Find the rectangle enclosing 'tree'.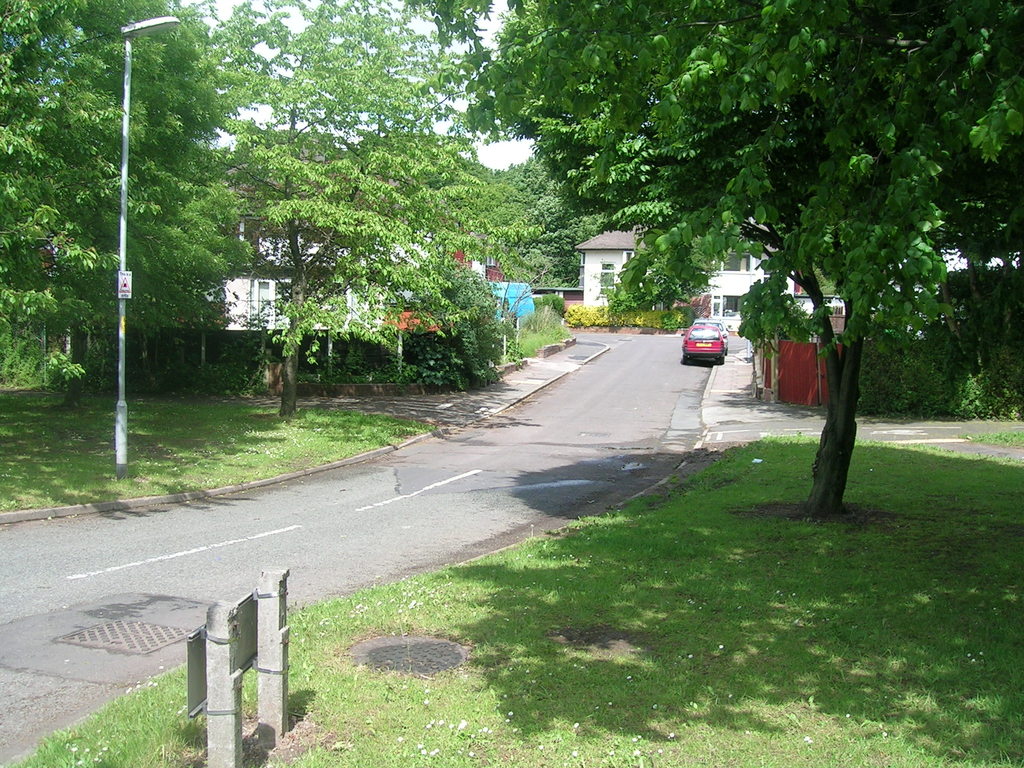
BBox(0, 0, 252, 415).
